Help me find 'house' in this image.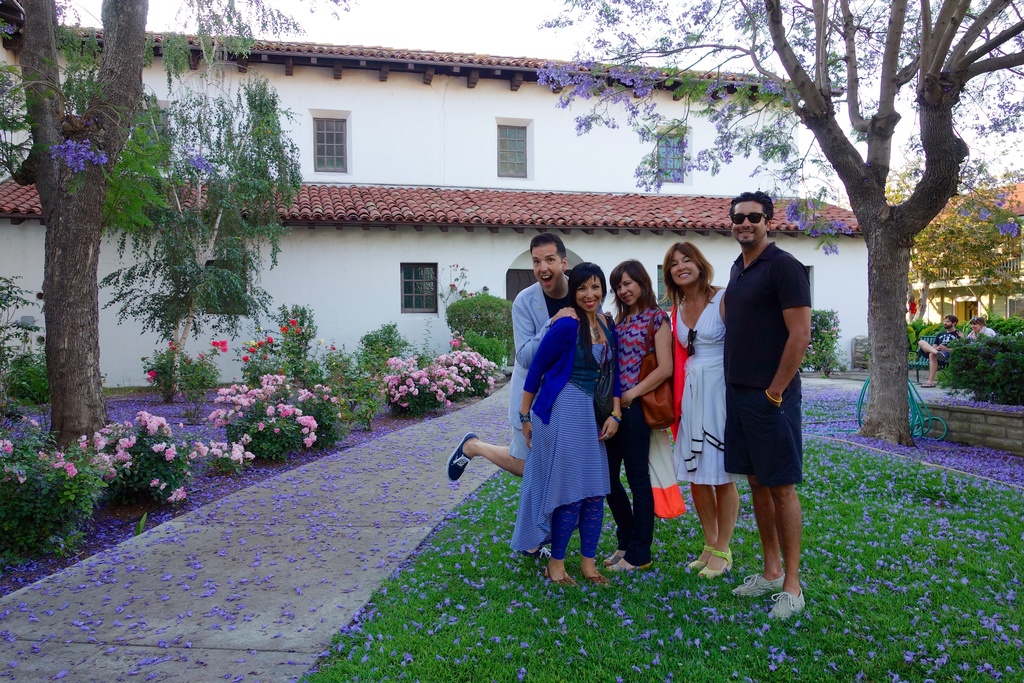
Found it: crop(51, 27, 938, 486).
